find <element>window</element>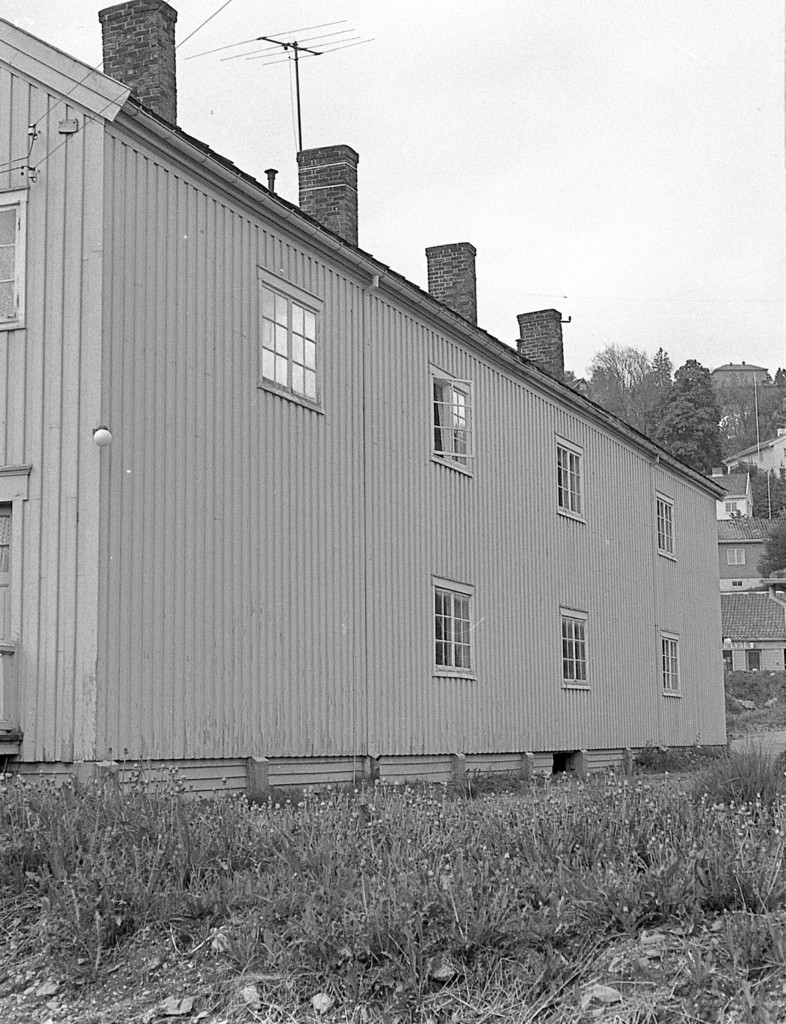
region(0, 192, 26, 326)
